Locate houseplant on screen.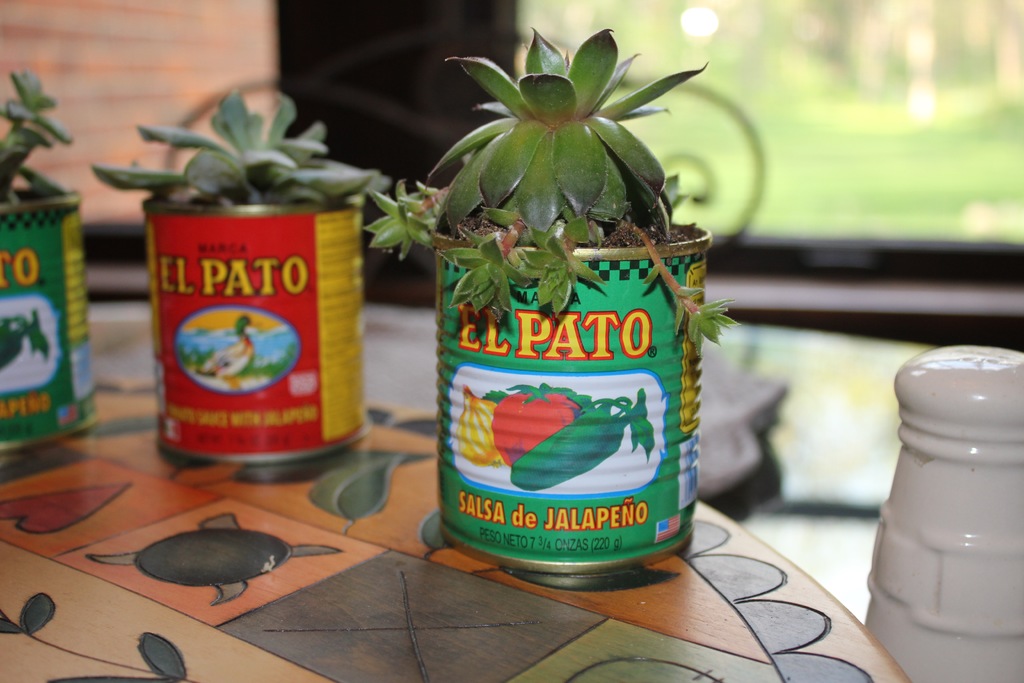
On screen at 364,24,741,582.
